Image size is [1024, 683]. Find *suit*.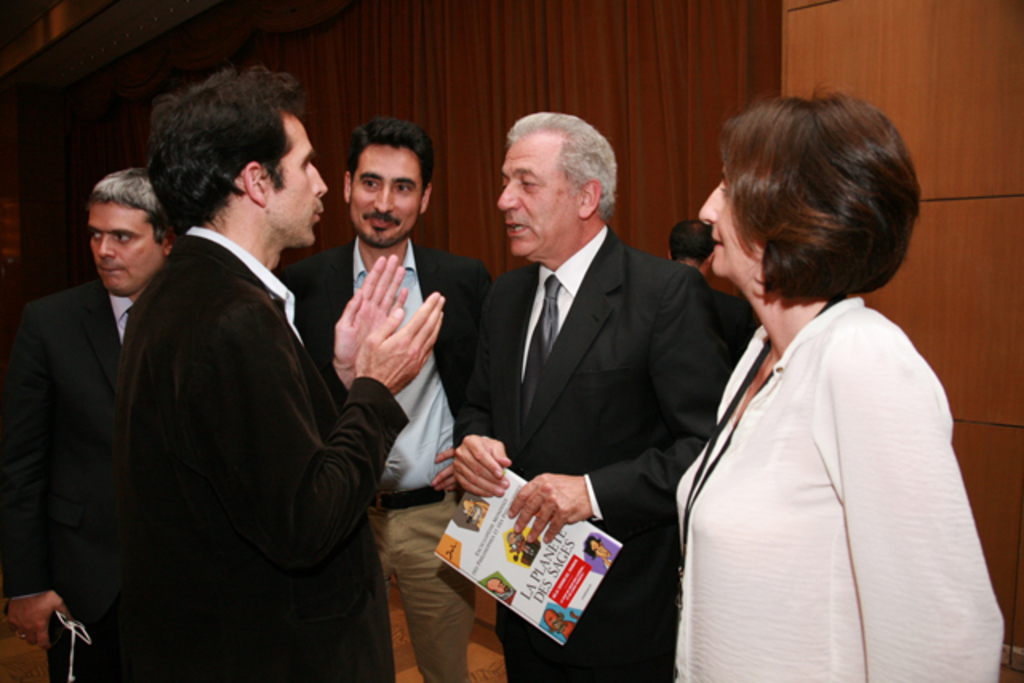
<box>10,187,168,653</box>.
